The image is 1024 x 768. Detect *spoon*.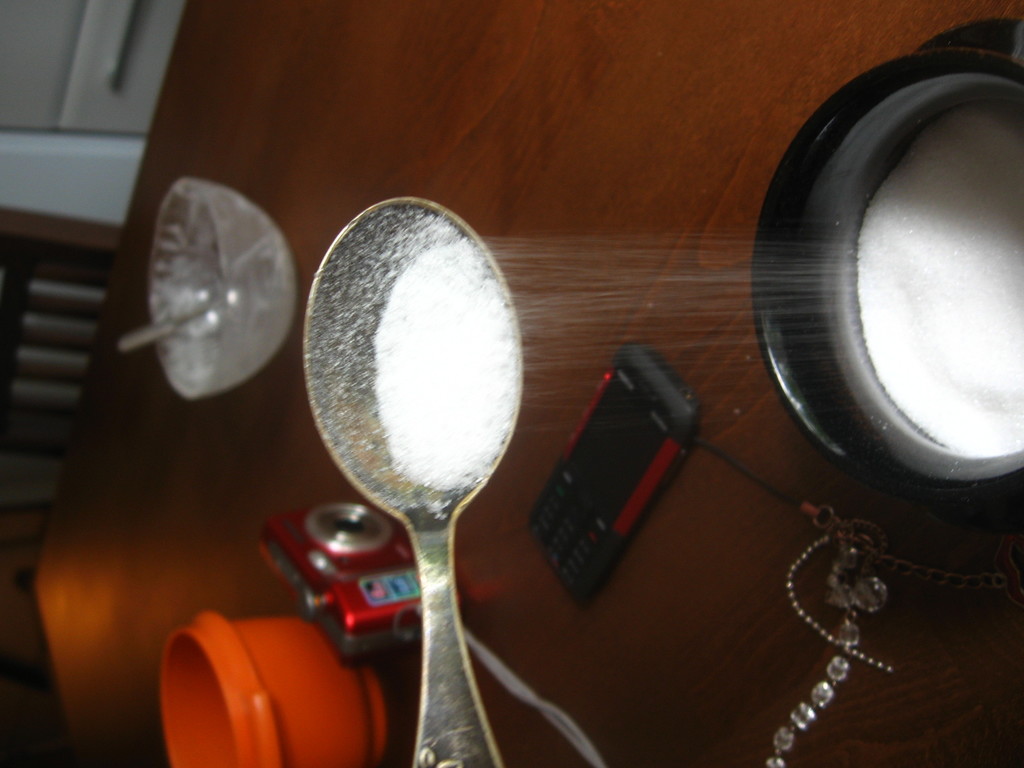
Detection: [303, 196, 524, 767].
